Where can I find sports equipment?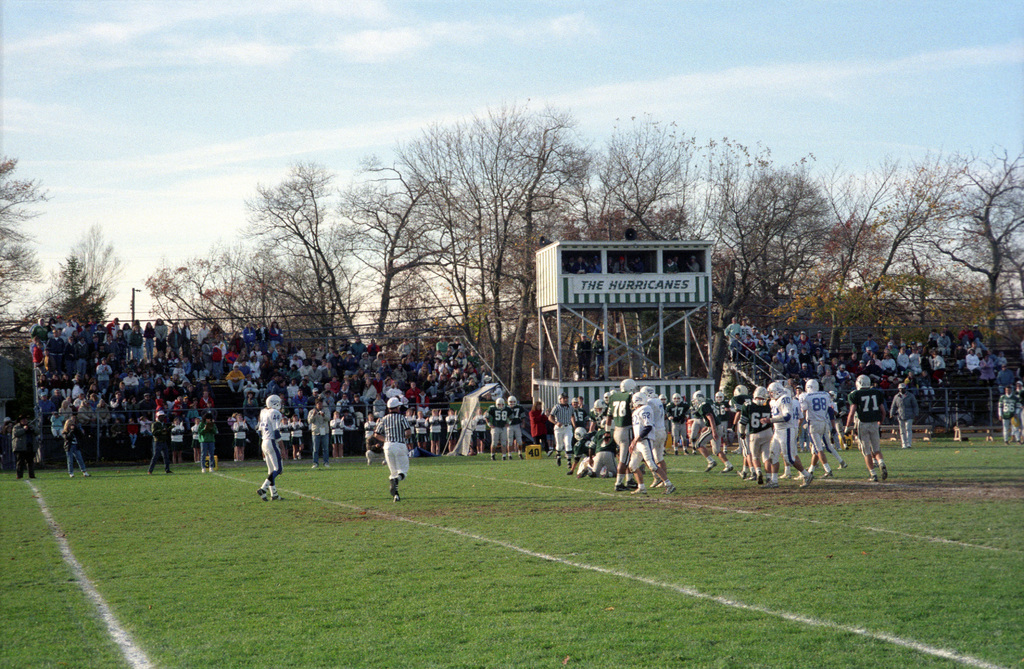
You can find it at <bbox>854, 374, 870, 390</bbox>.
